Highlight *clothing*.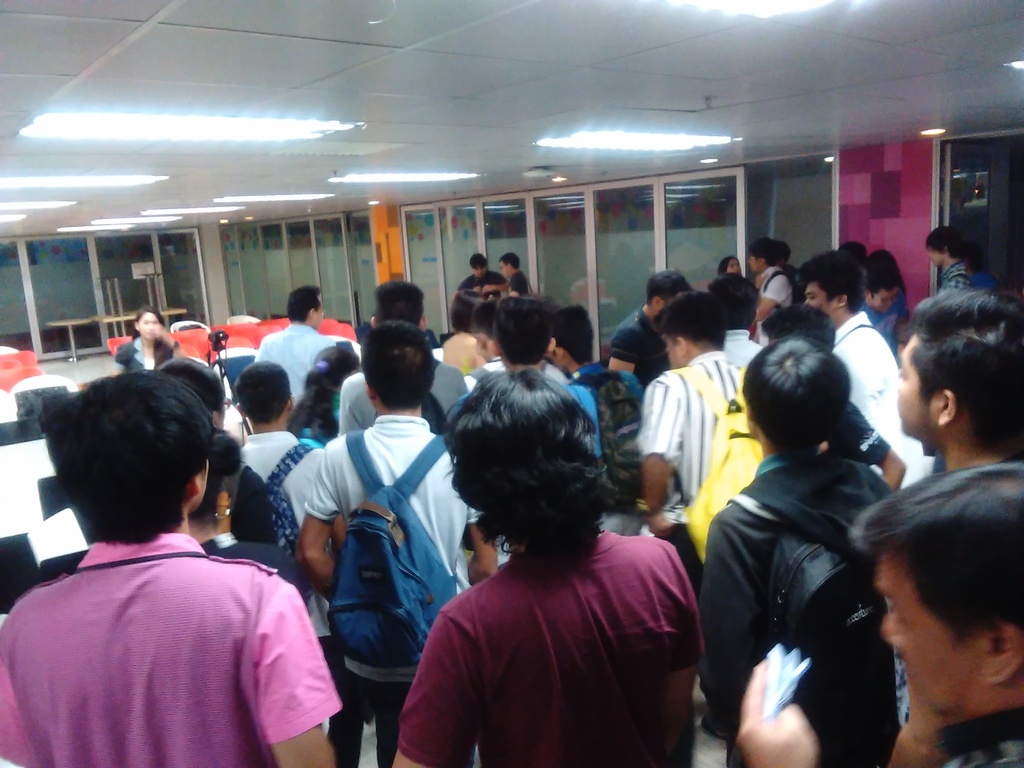
Highlighted region: x1=237, y1=426, x2=330, y2=655.
